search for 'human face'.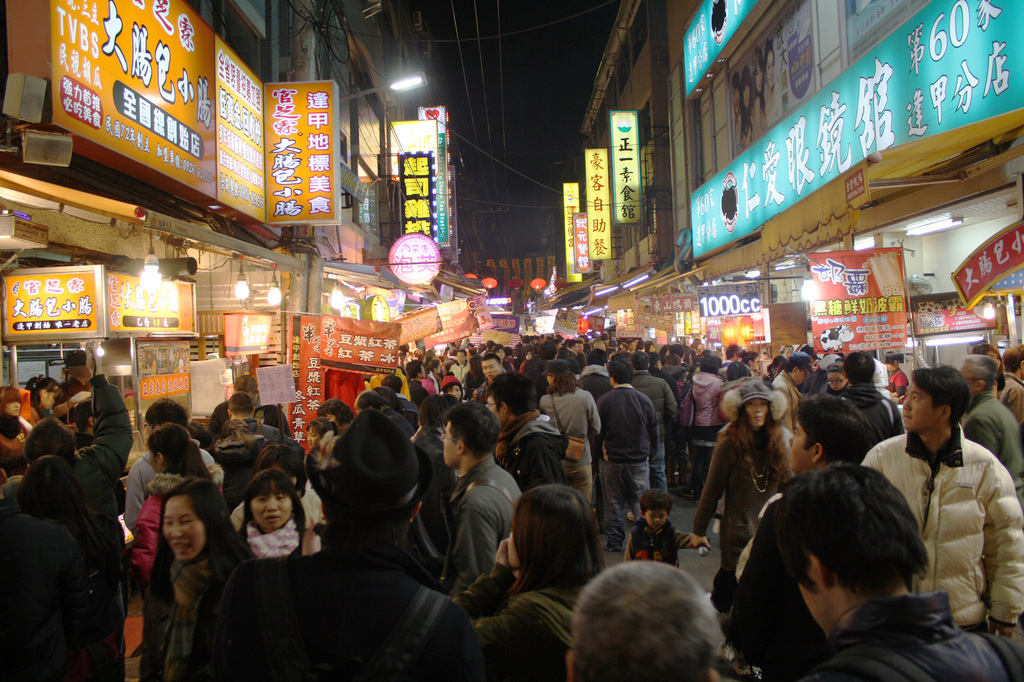
Found at crop(829, 371, 846, 393).
